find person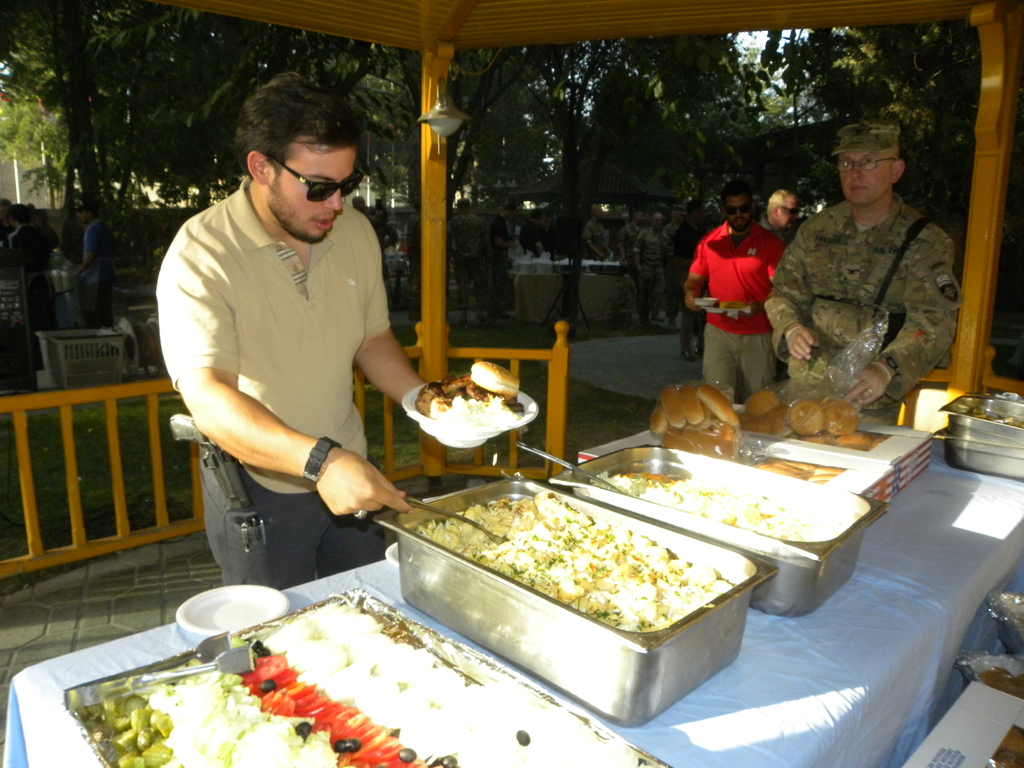
Rect(764, 122, 961, 413)
